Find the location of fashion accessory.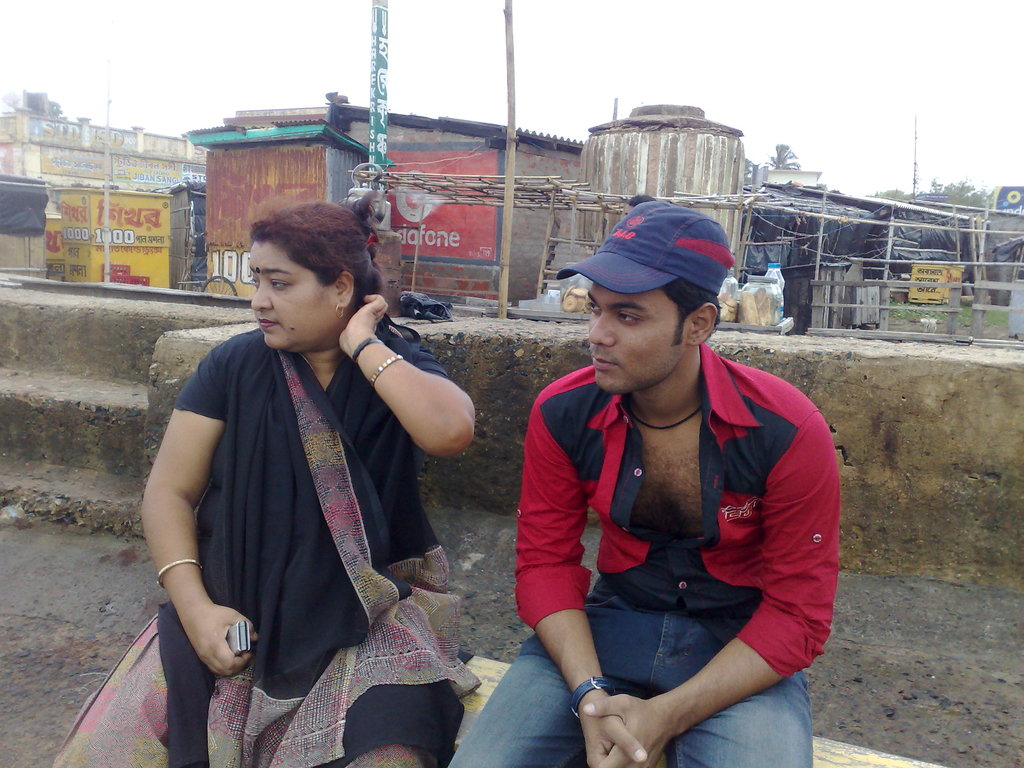
Location: [left=158, top=560, right=203, bottom=588].
